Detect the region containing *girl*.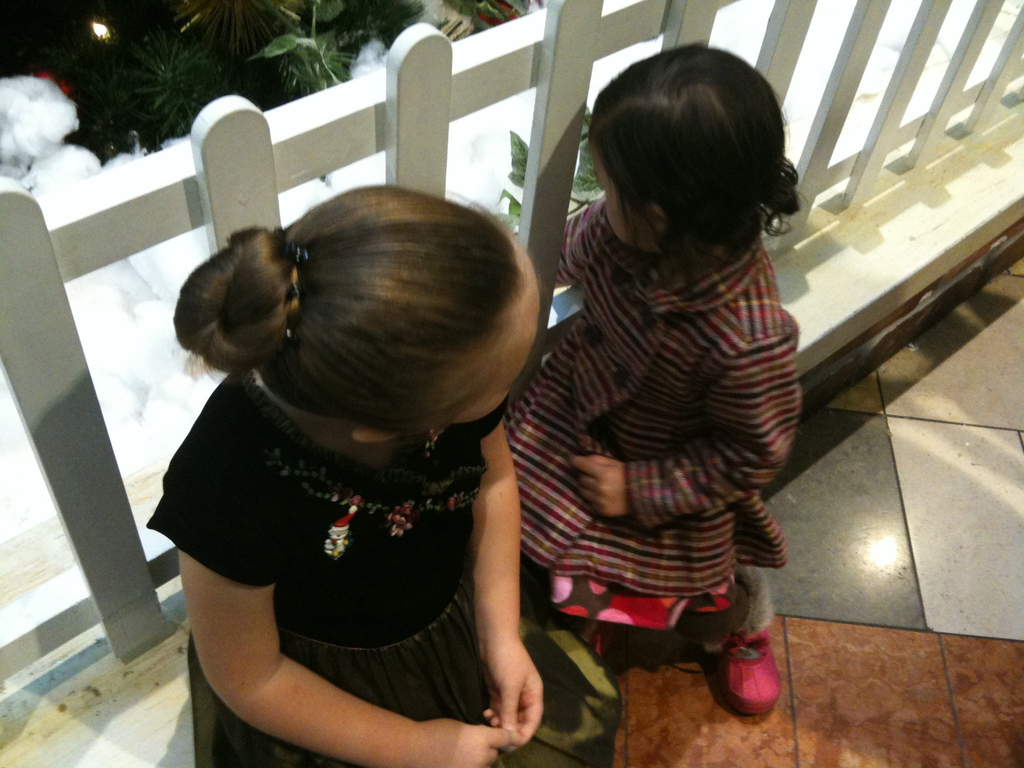
box=[504, 46, 801, 717].
